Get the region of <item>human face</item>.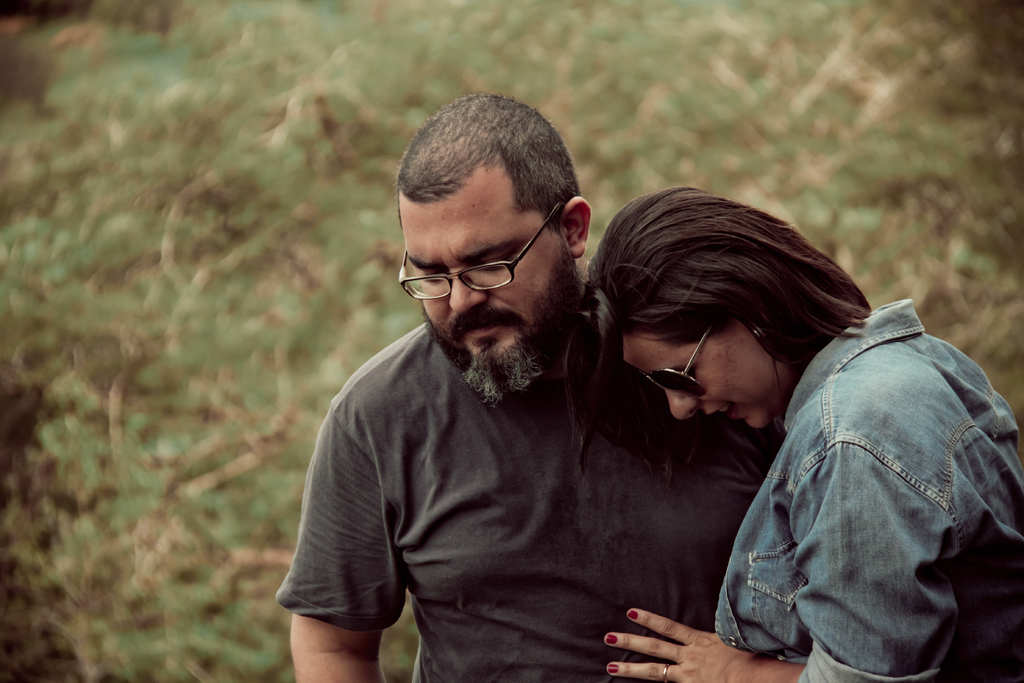
bbox(401, 197, 570, 397).
